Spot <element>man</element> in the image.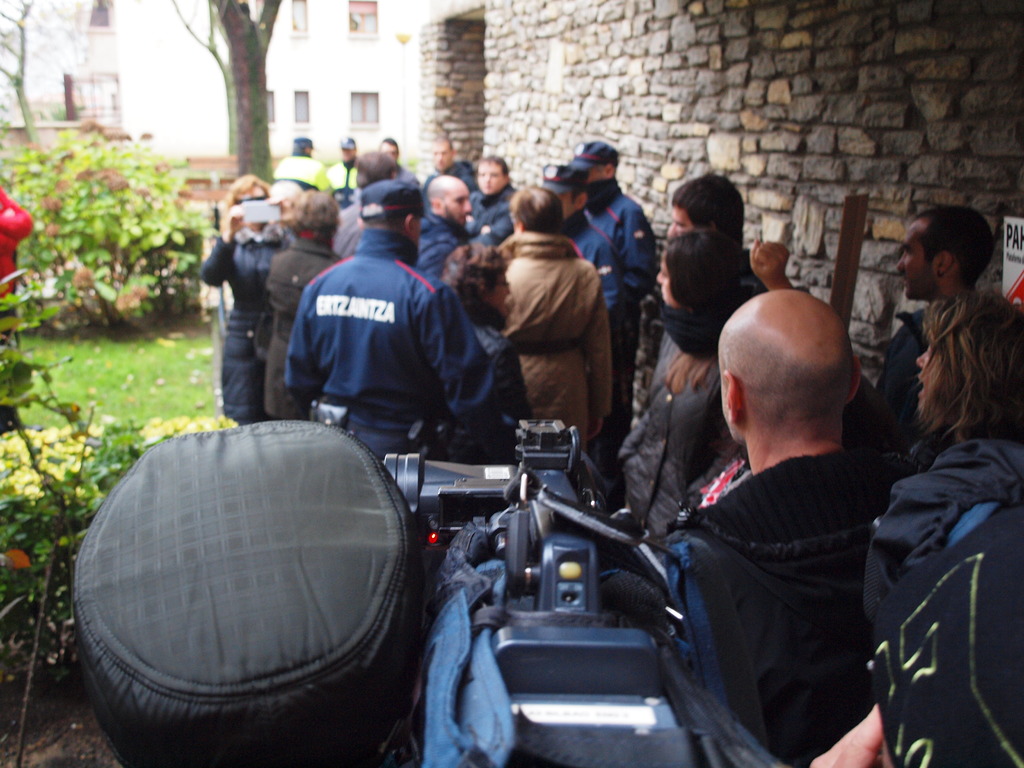
<element>man</element> found at select_region(873, 207, 999, 458).
